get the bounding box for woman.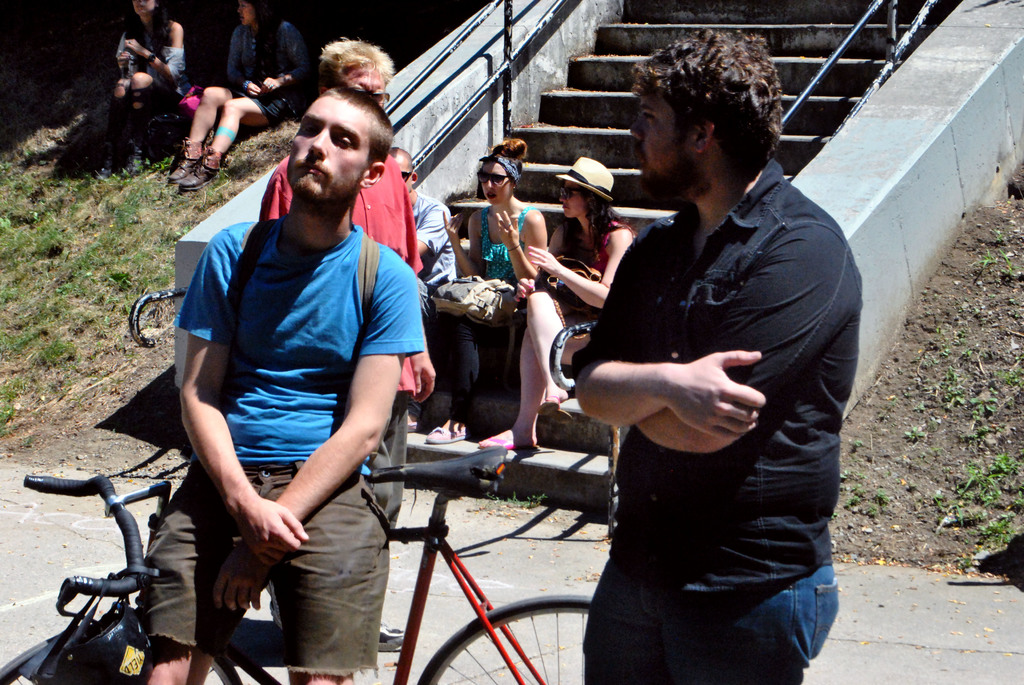
region(425, 129, 538, 429).
